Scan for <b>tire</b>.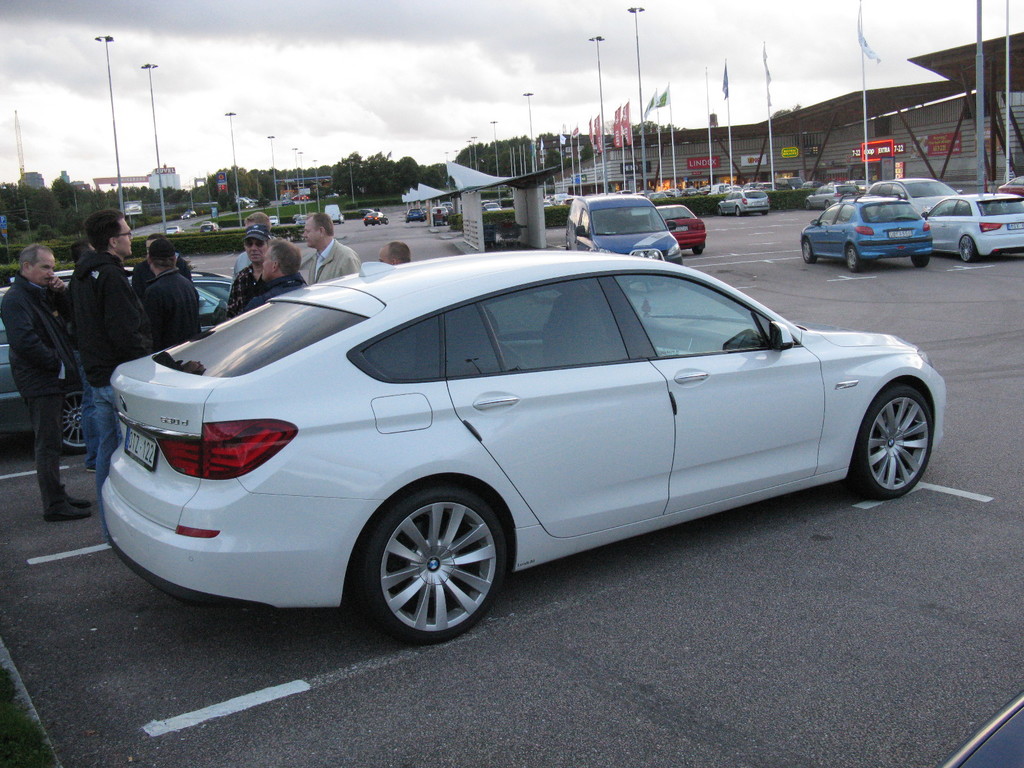
Scan result: (x1=912, y1=254, x2=928, y2=268).
